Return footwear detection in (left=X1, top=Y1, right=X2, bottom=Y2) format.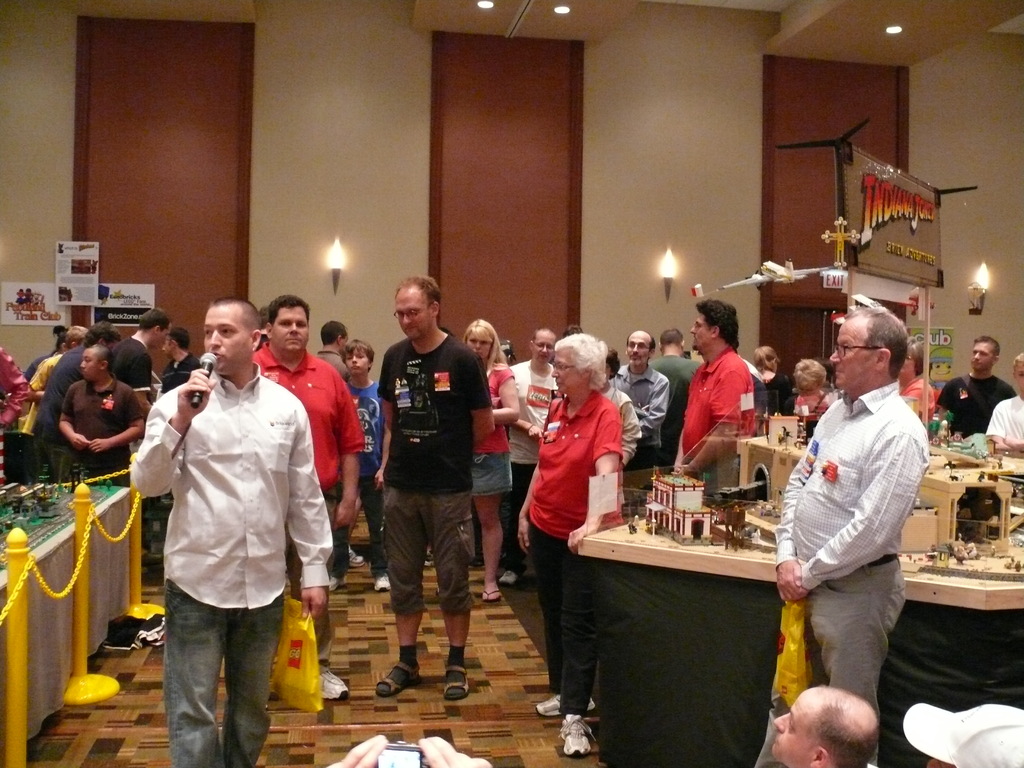
(left=372, top=632, right=461, bottom=718).
